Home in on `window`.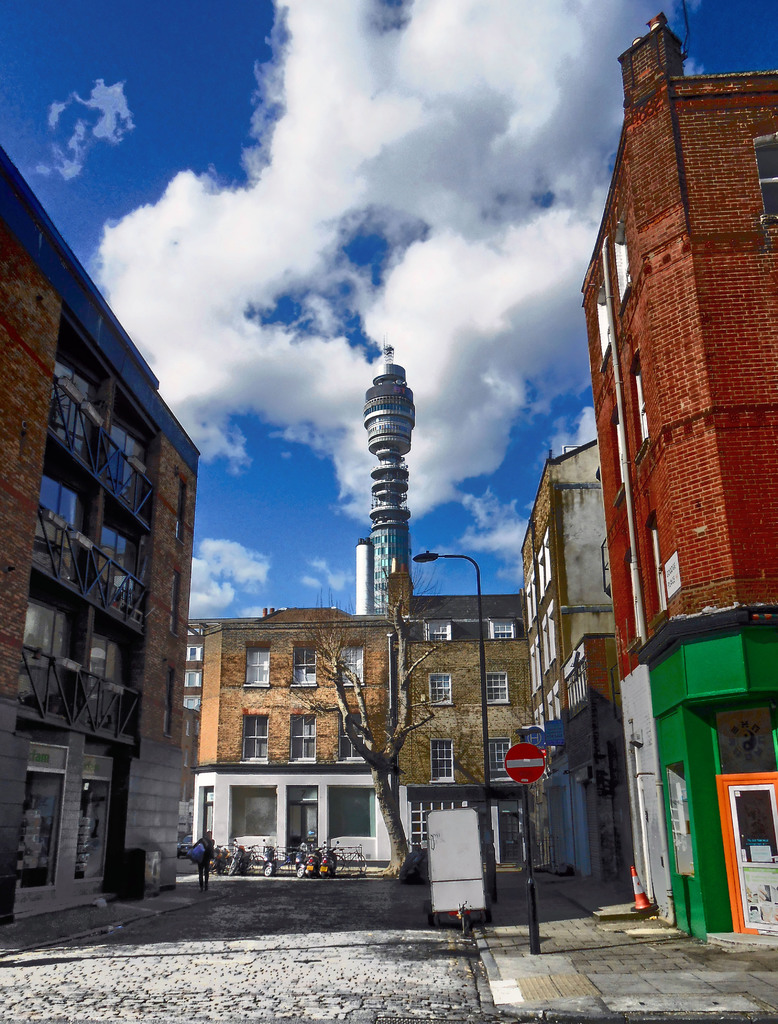
Homed in at 291, 712, 319, 764.
